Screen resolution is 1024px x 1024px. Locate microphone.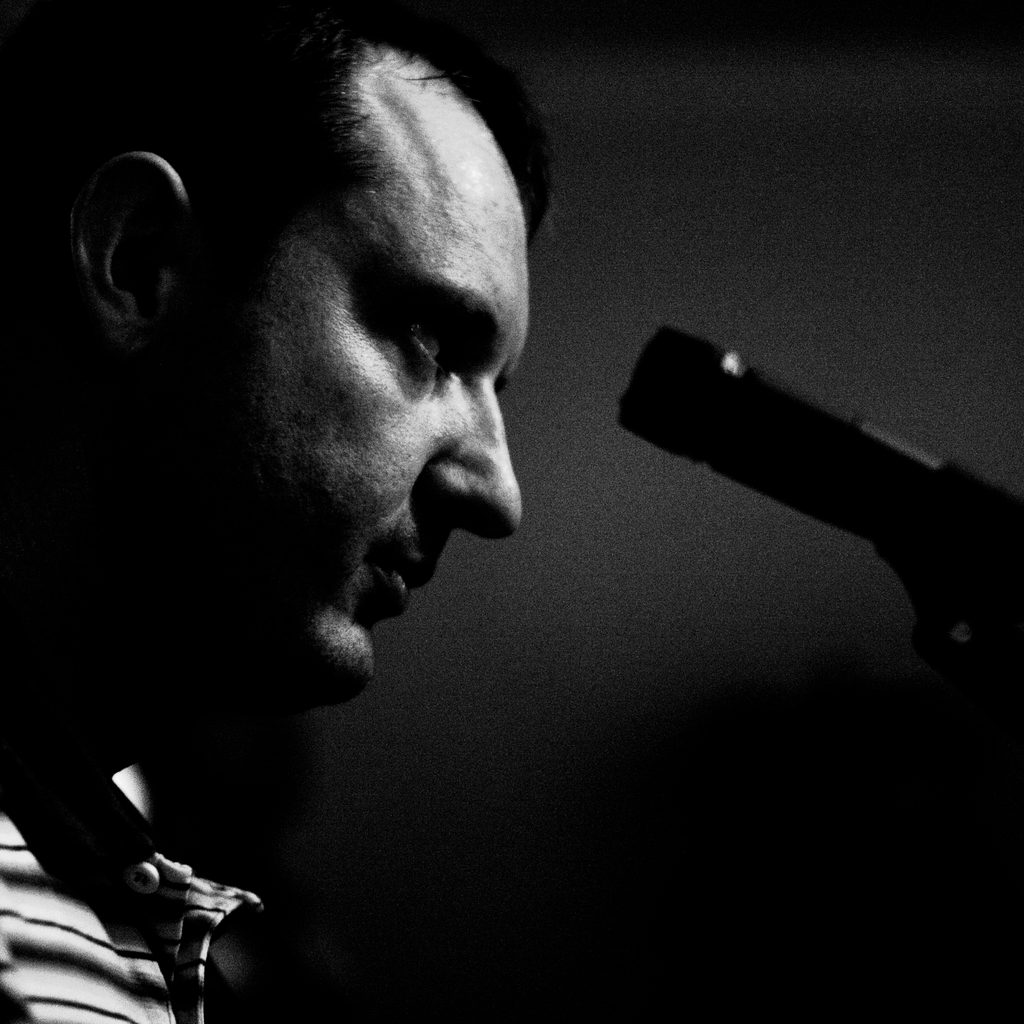
<region>594, 297, 996, 668</region>.
